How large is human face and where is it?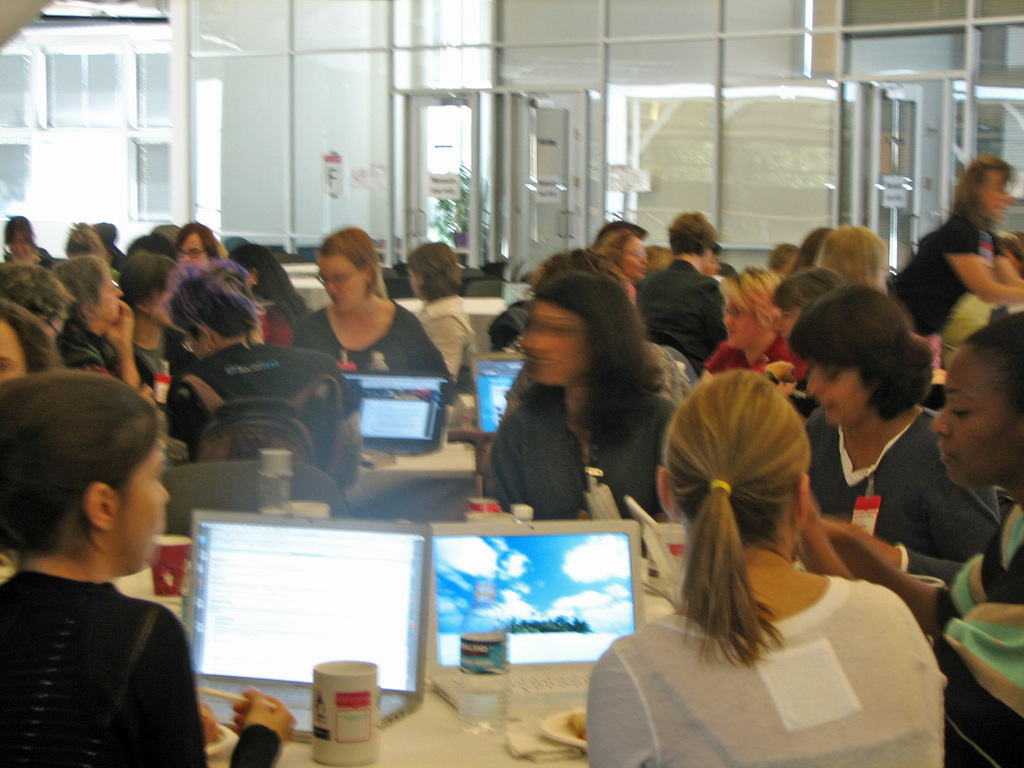
Bounding box: locate(806, 356, 865, 426).
